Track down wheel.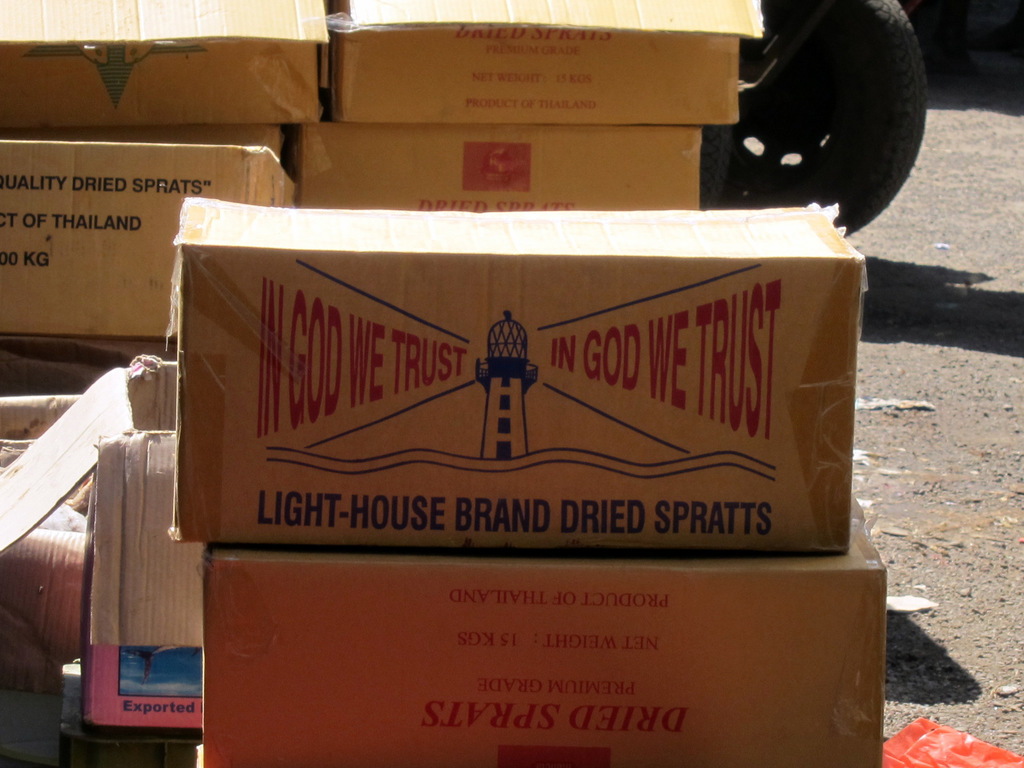
Tracked to (x1=714, y1=1, x2=929, y2=238).
